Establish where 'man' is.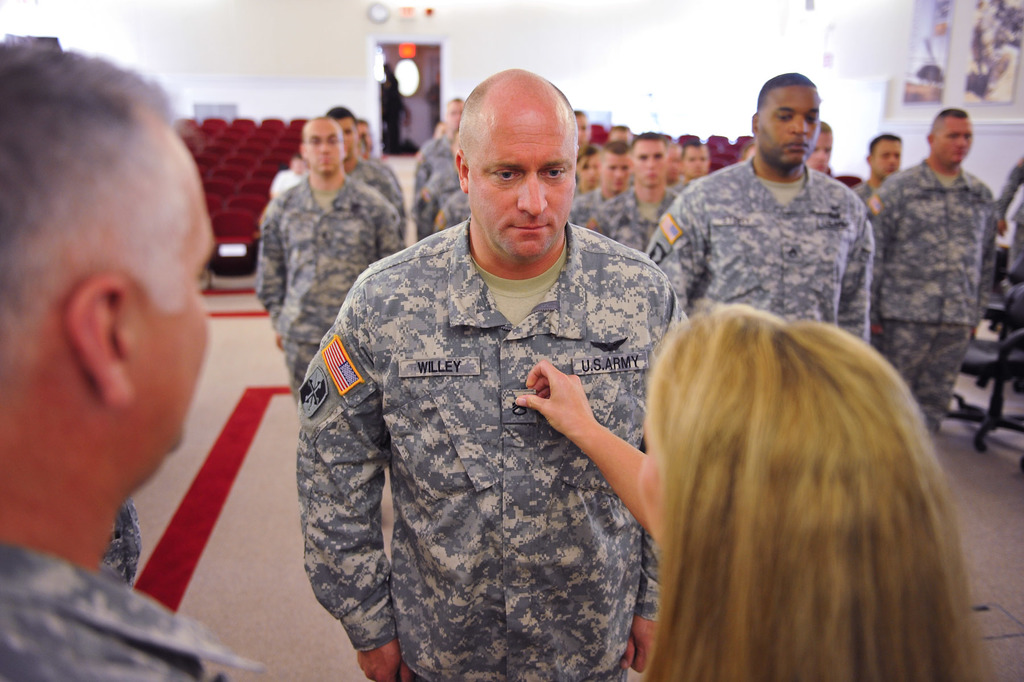
Established at 565,144,636,220.
